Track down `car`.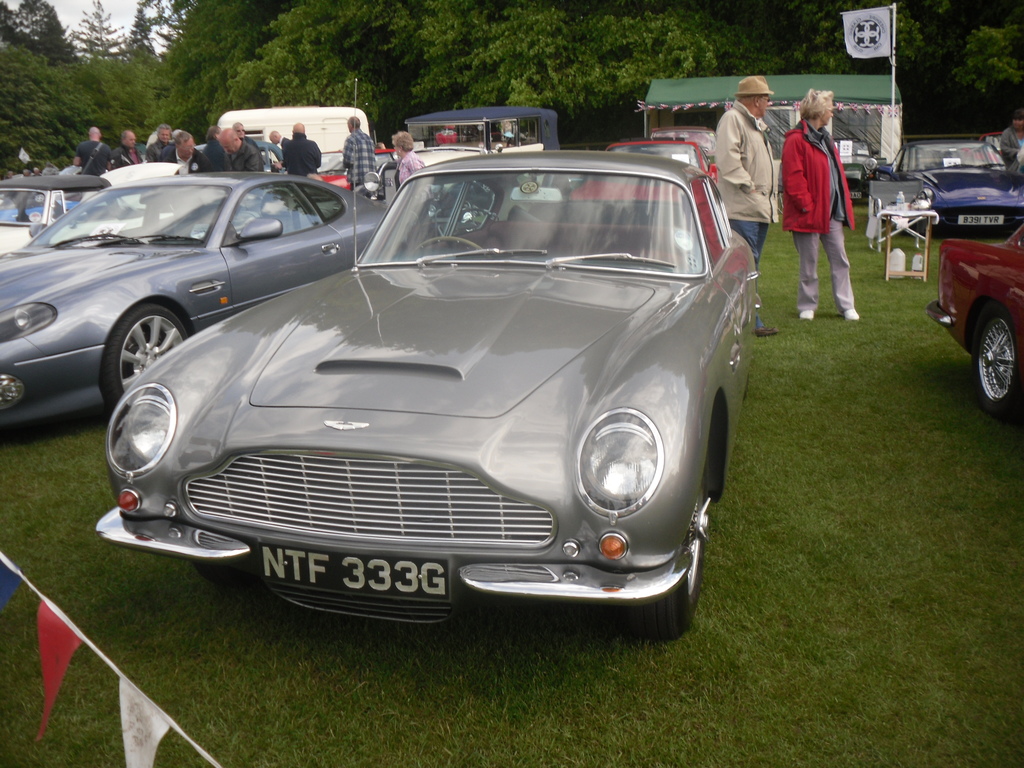
Tracked to bbox=(929, 230, 1023, 421).
